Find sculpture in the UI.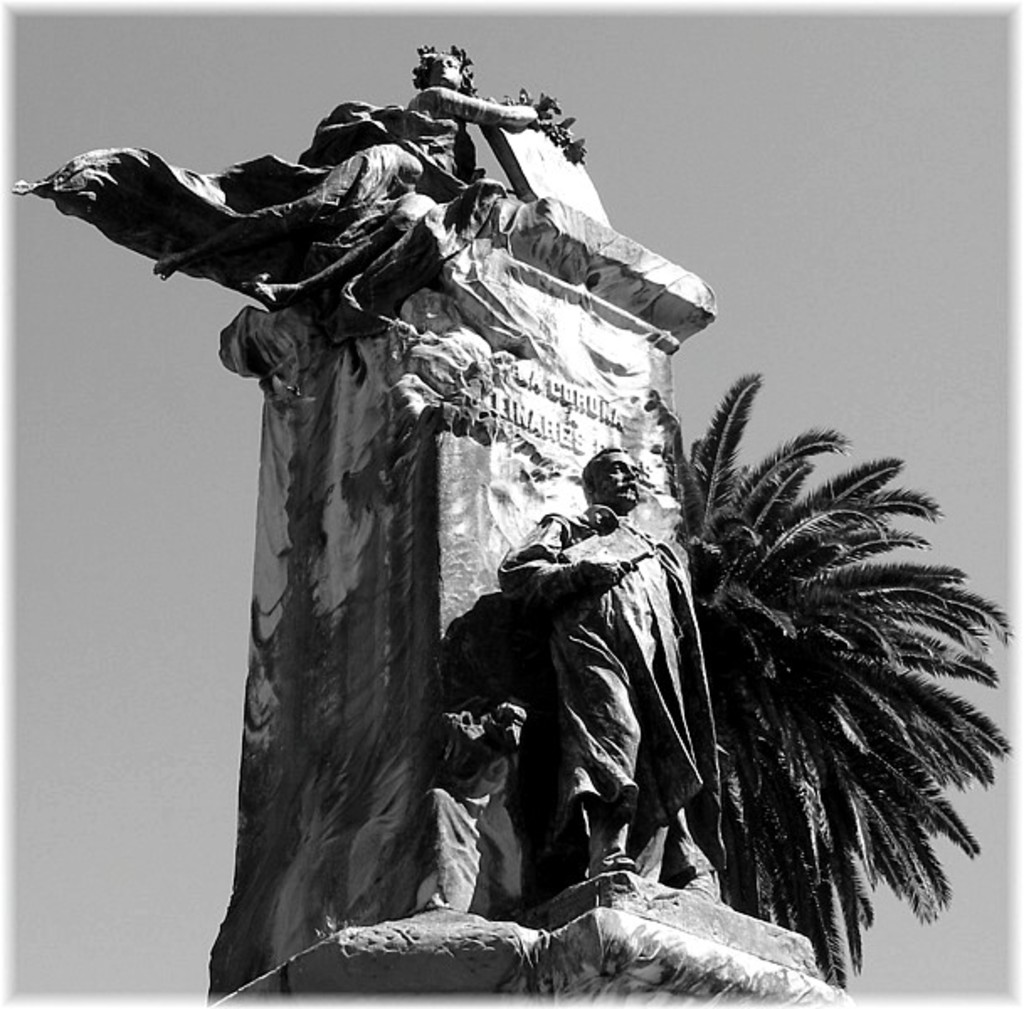
UI element at l=86, t=50, r=918, b=975.
